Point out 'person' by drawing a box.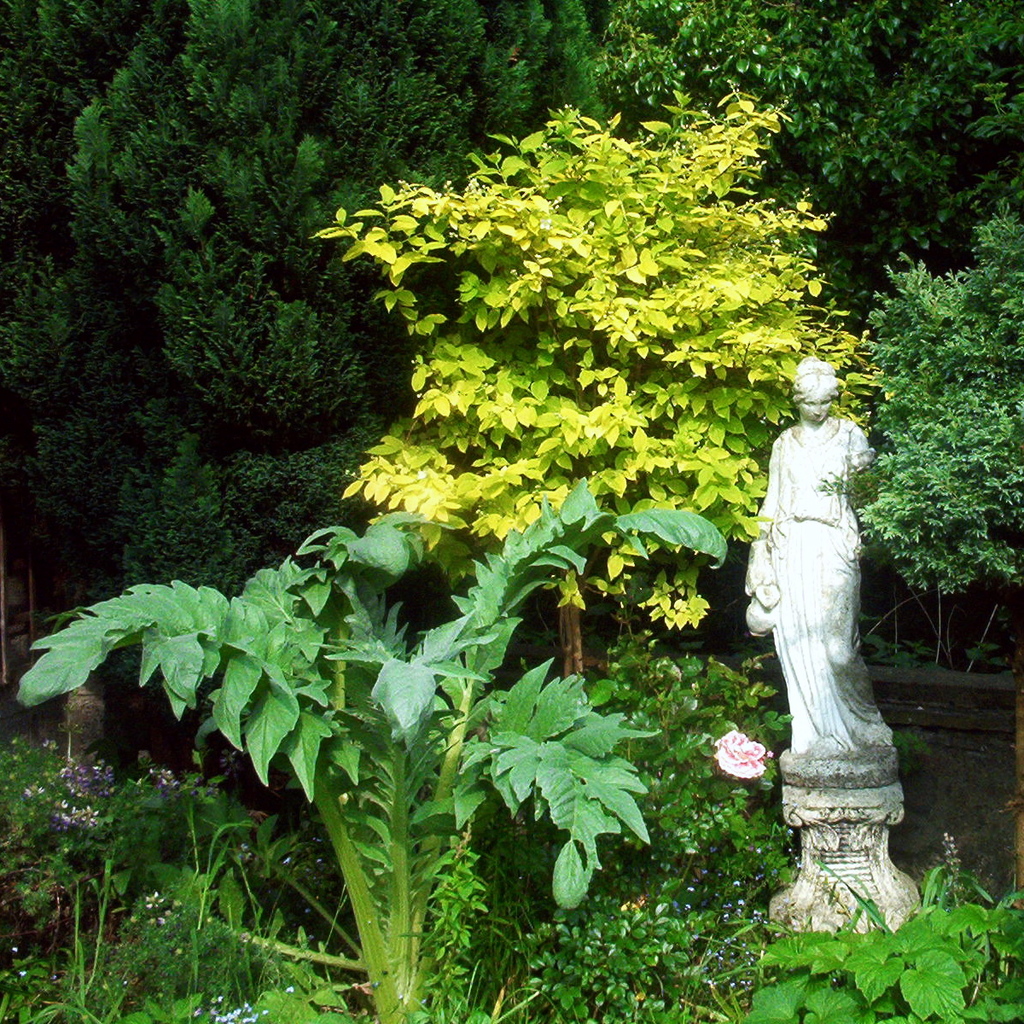
bbox=[746, 357, 896, 760].
